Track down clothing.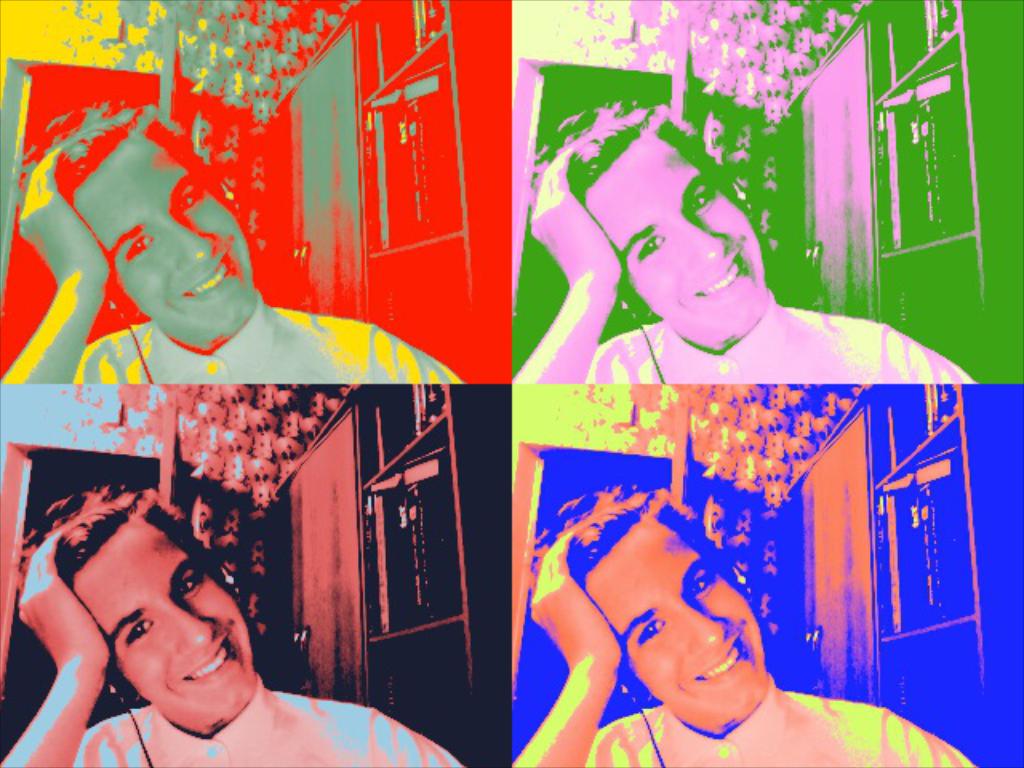
Tracked to (72, 293, 454, 381).
